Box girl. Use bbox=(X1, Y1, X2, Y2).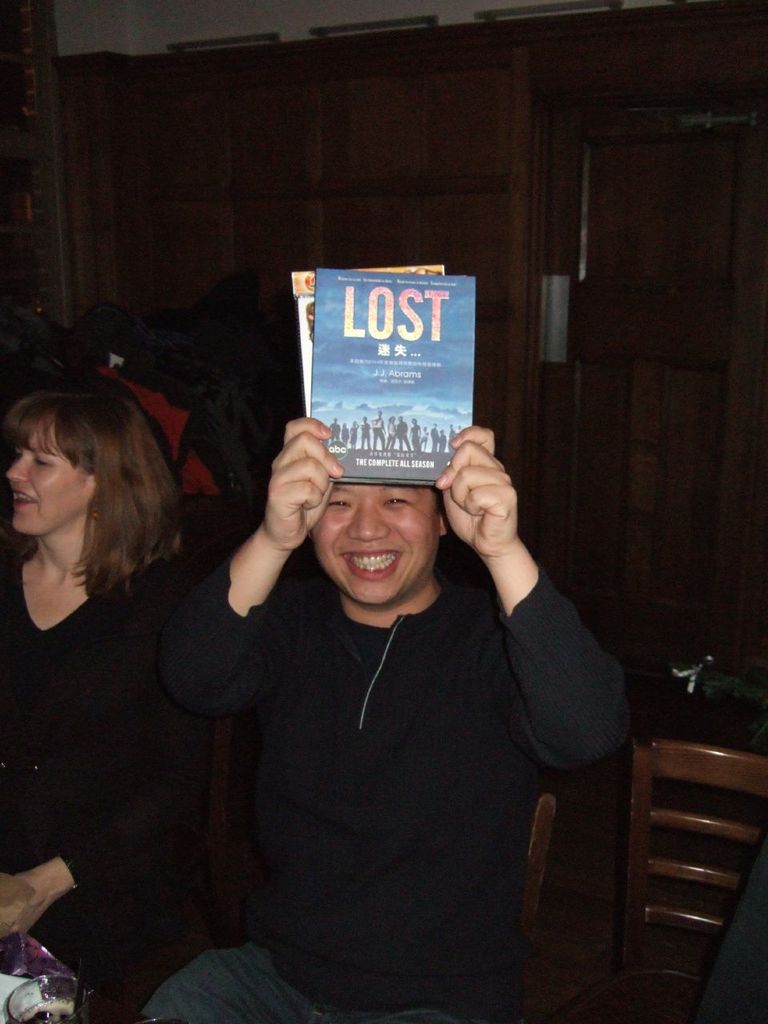
bbox=(0, 385, 211, 1020).
